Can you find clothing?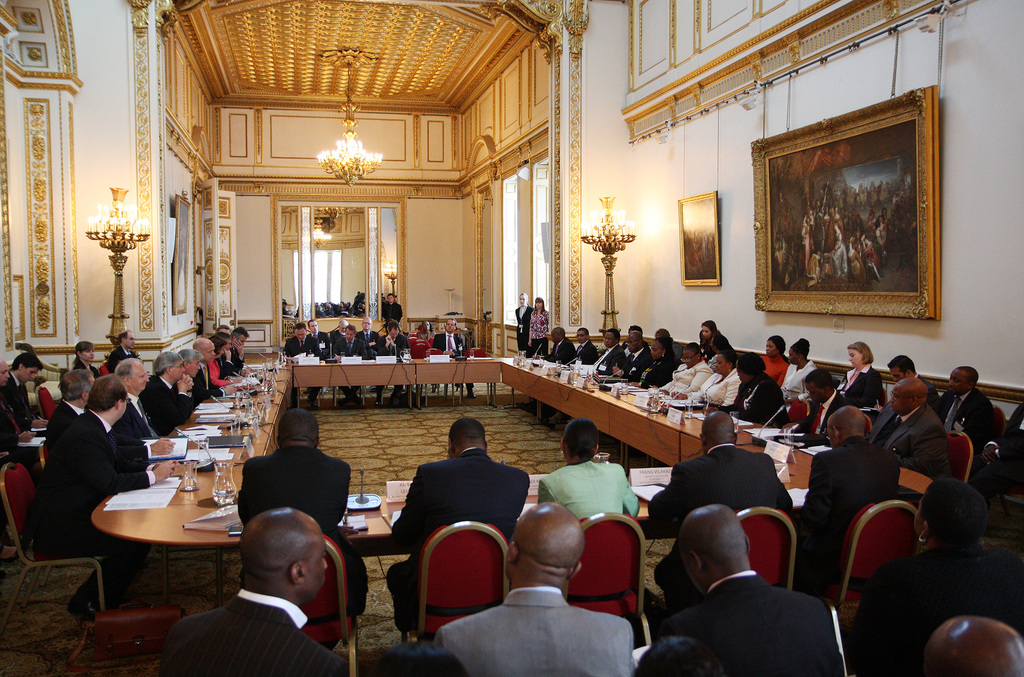
Yes, bounding box: l=15, t=404, r=157, b=603.
